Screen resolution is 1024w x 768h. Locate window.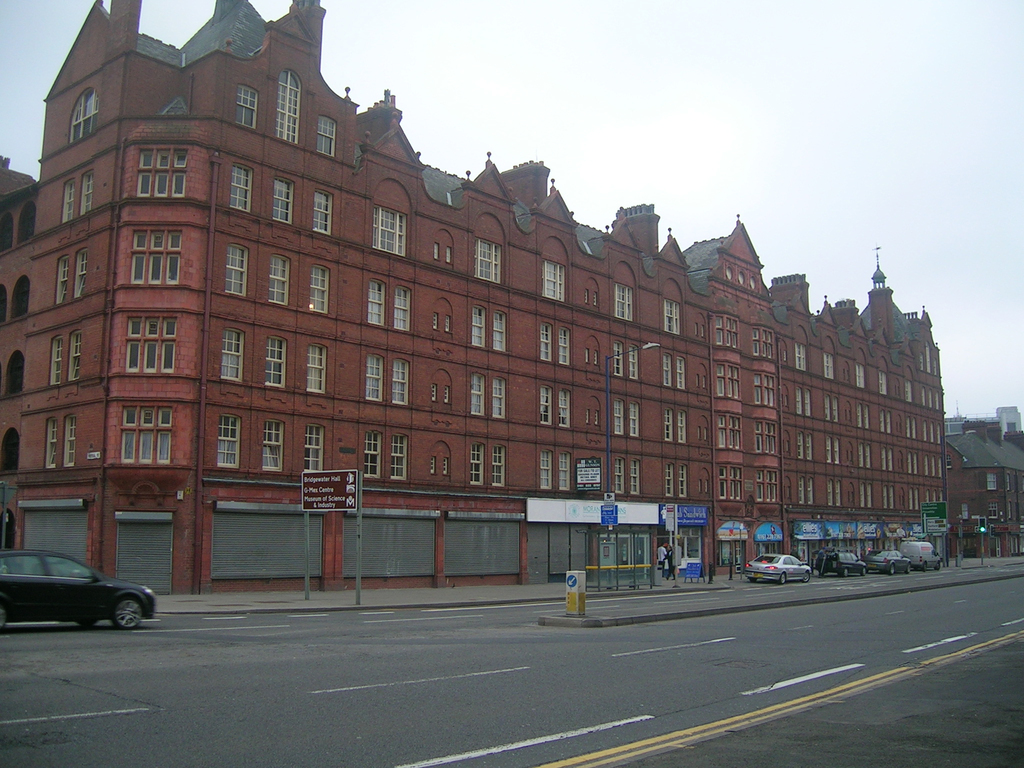
[left=613, top=402, right=621, bottom=438].
